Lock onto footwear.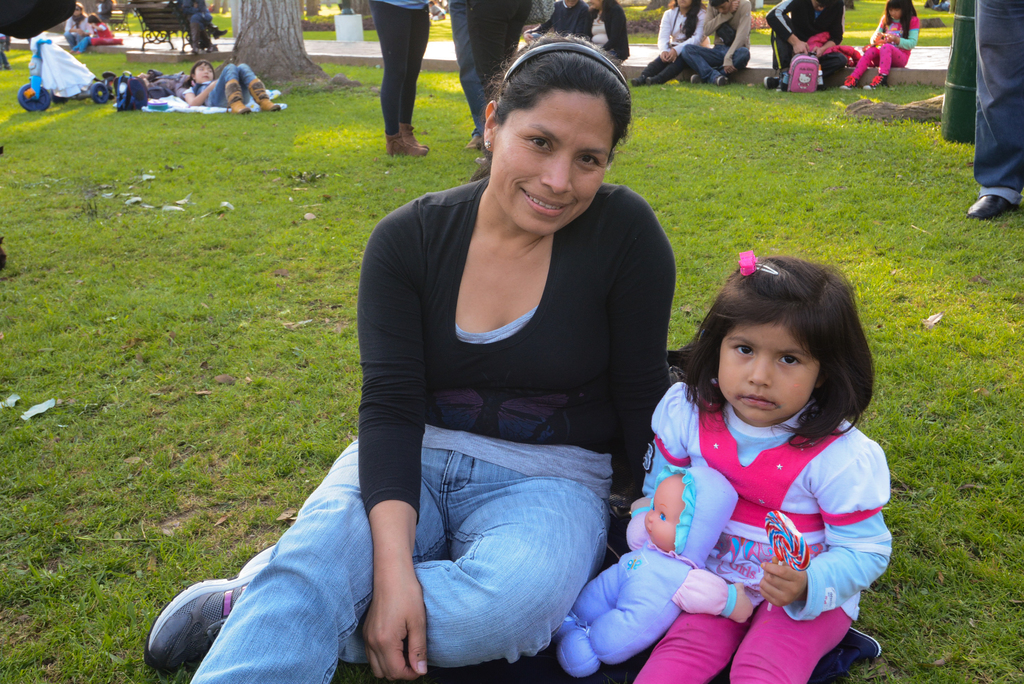
Locked: rect(146, 552, 275, 667).
